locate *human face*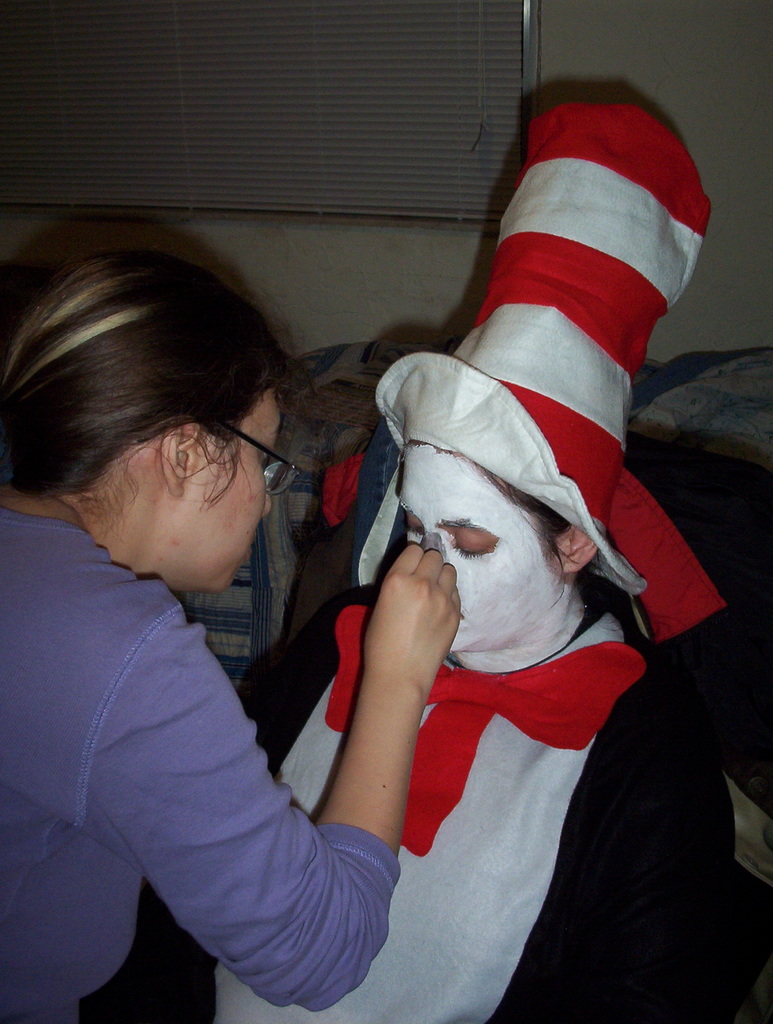
pyautogui.locateOnScreen(396, 439, 566, 649)
